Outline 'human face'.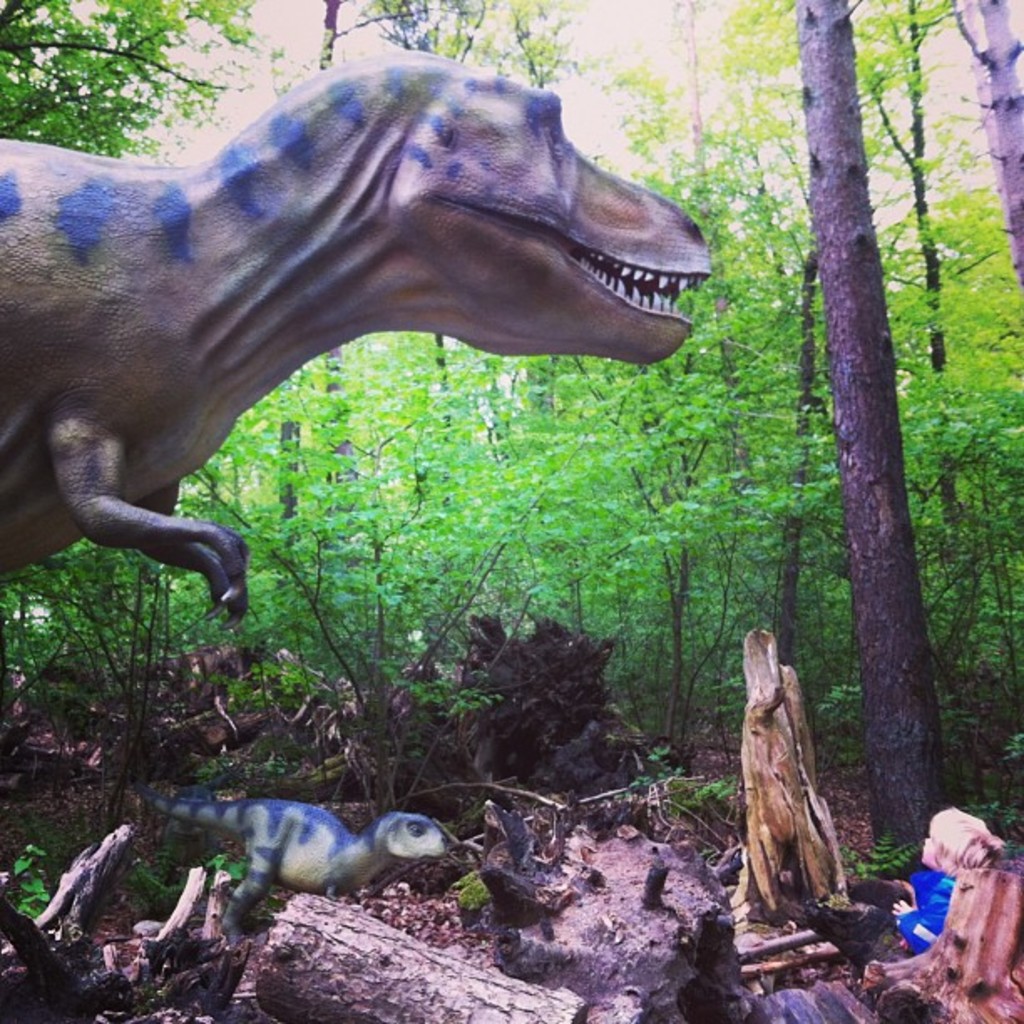
Outline: BBox(920, 828, 935, 865).
